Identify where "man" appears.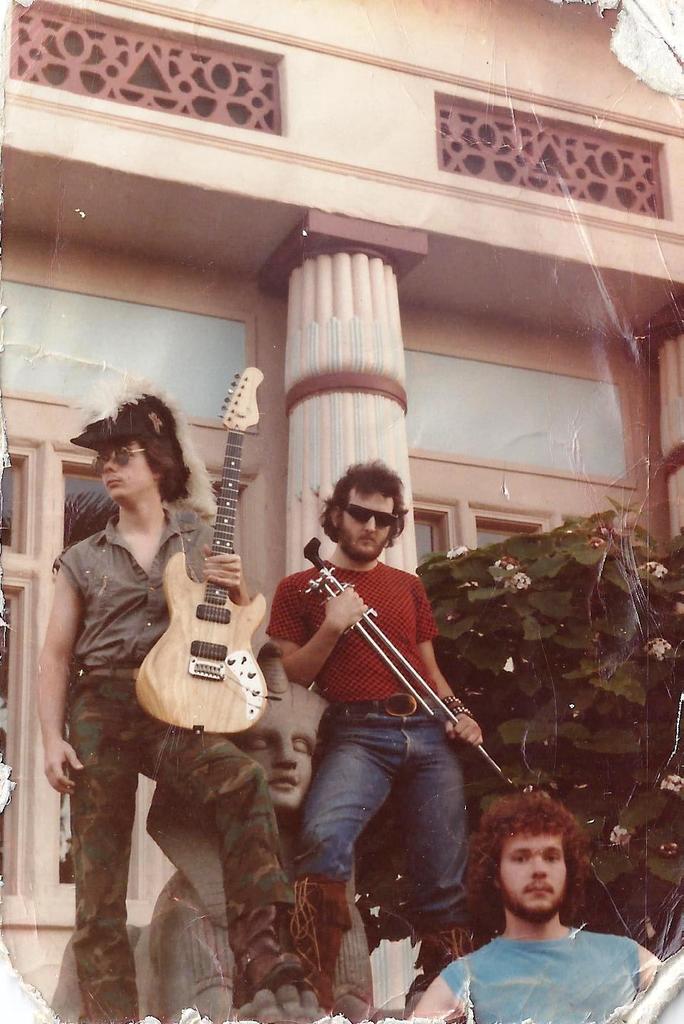
Appears at [36, 388, 310, 1023].
